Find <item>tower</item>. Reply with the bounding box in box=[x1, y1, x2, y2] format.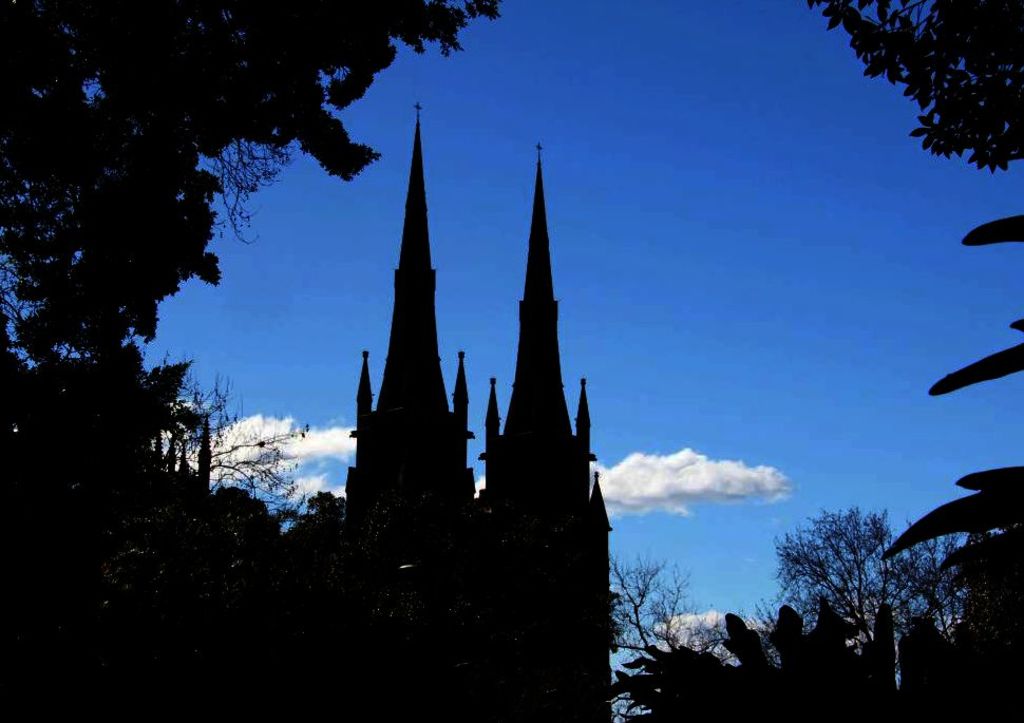
box=[331, 73, 476, 548].
